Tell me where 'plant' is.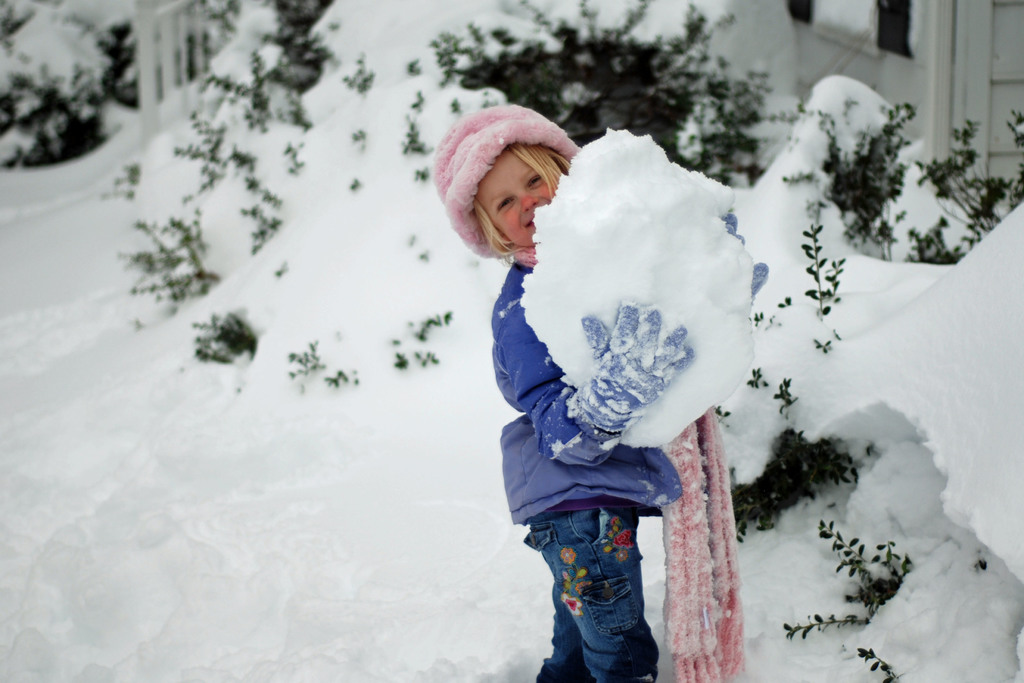
'plant' is at {"left": 277, "top": 138, "right": 311, "bottom": 175}.
